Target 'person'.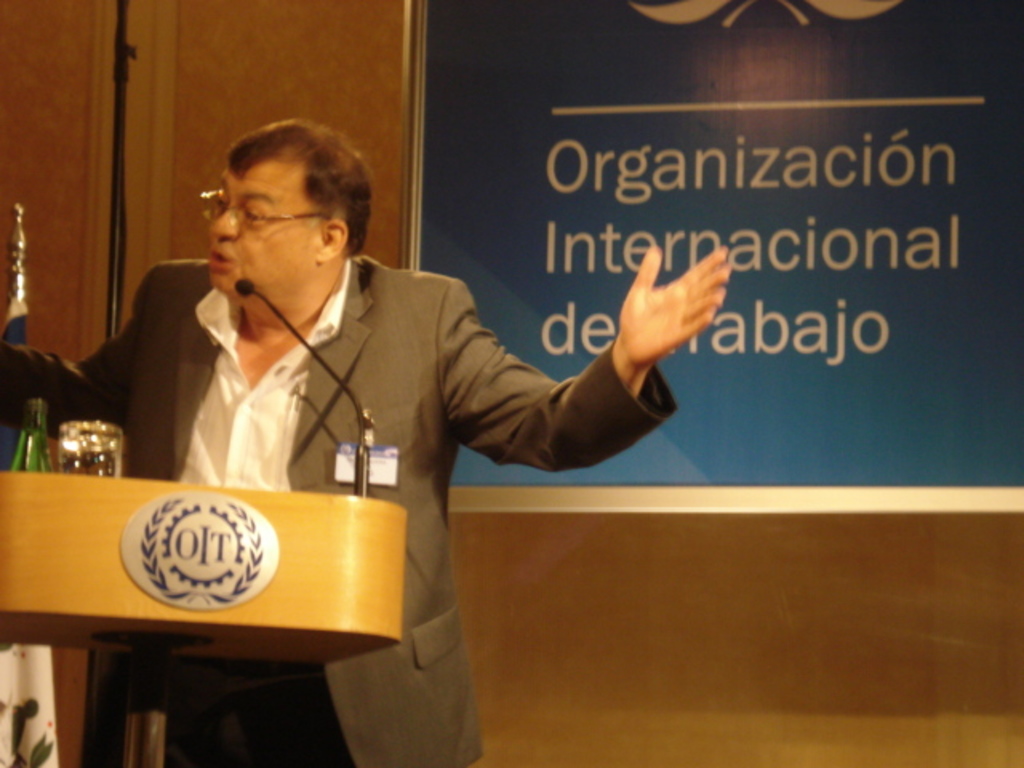
Target region: bbox=[0, 115, 733, 766].
